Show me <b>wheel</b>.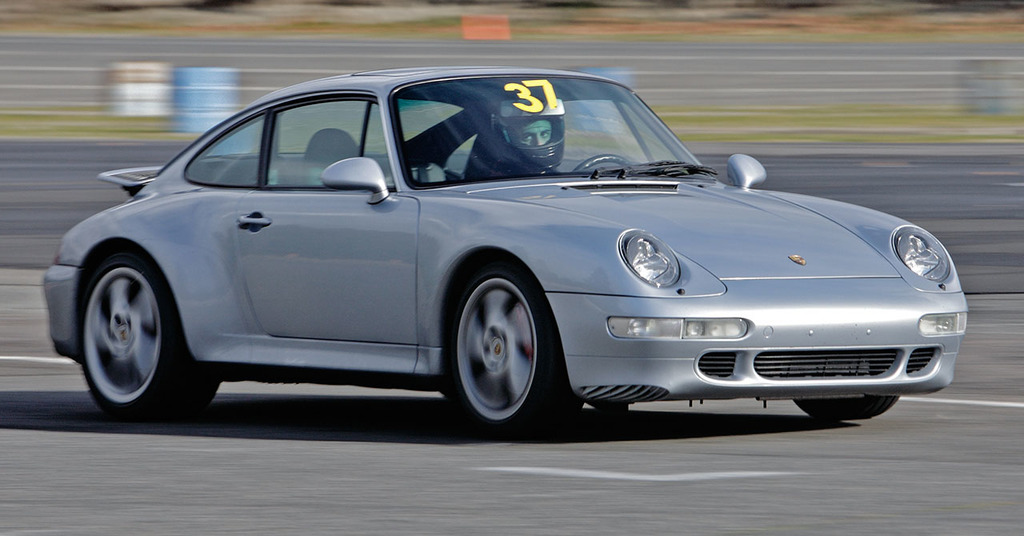
<b>wheel</b> is here: (570,153,638,178).
